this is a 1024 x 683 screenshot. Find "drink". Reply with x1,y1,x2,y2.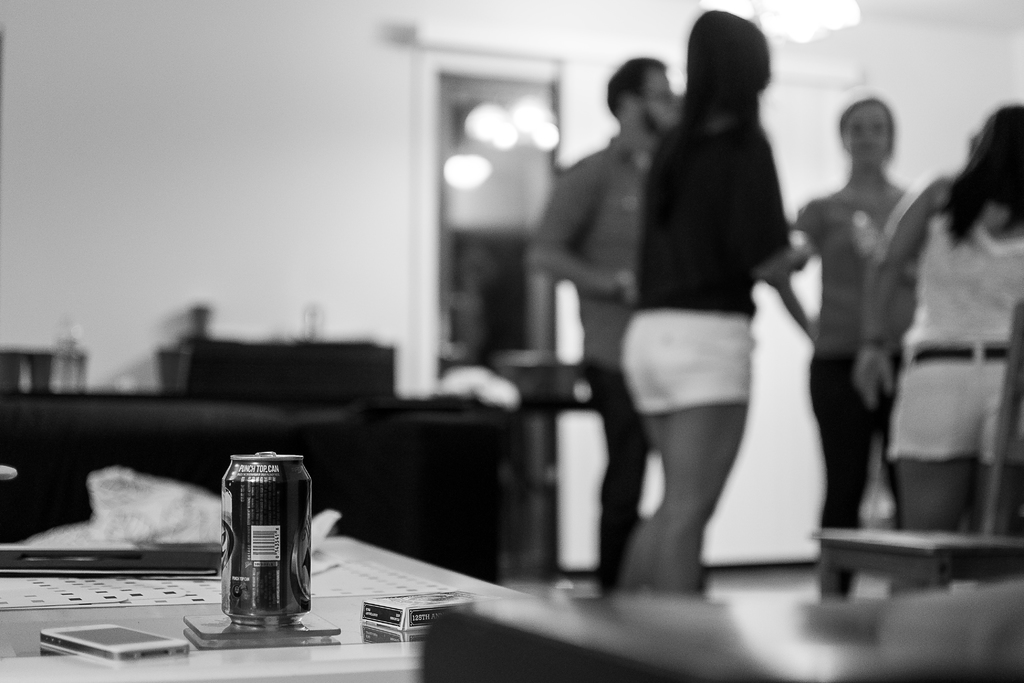
218,461,324,625.
